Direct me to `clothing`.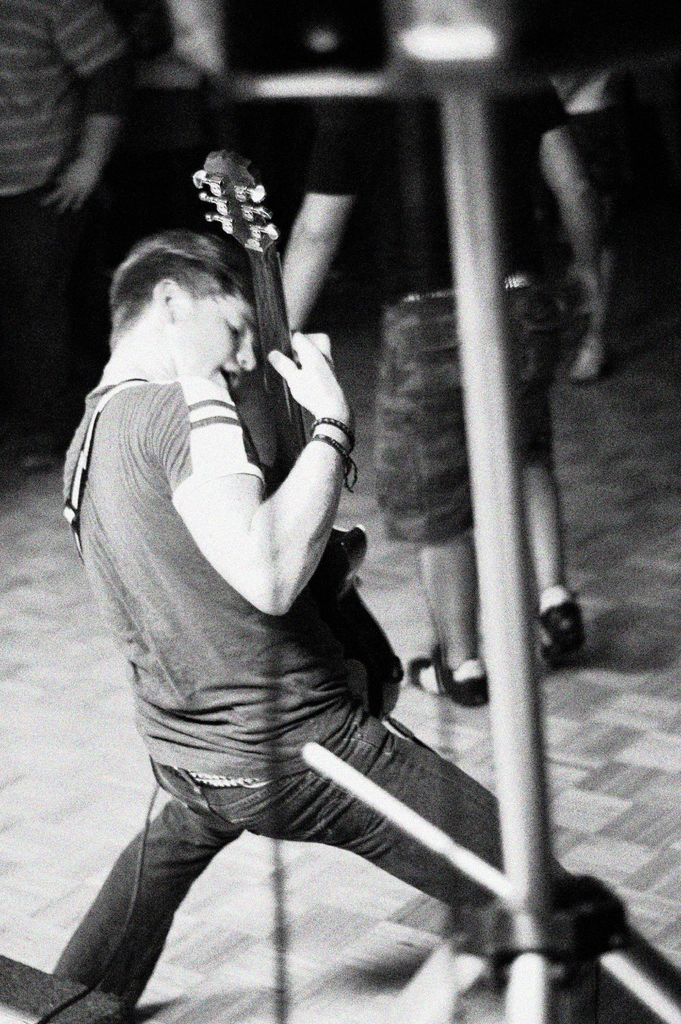
Direction: 297, 56, 572, 543.
